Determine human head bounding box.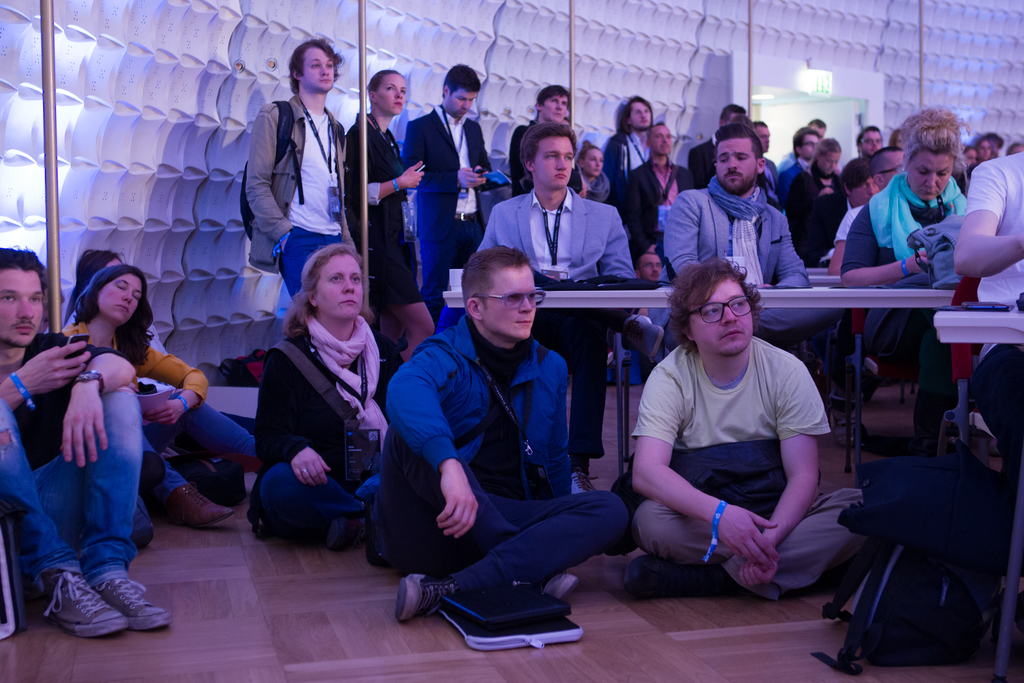
Determined: [810, 136, 842, 179].
